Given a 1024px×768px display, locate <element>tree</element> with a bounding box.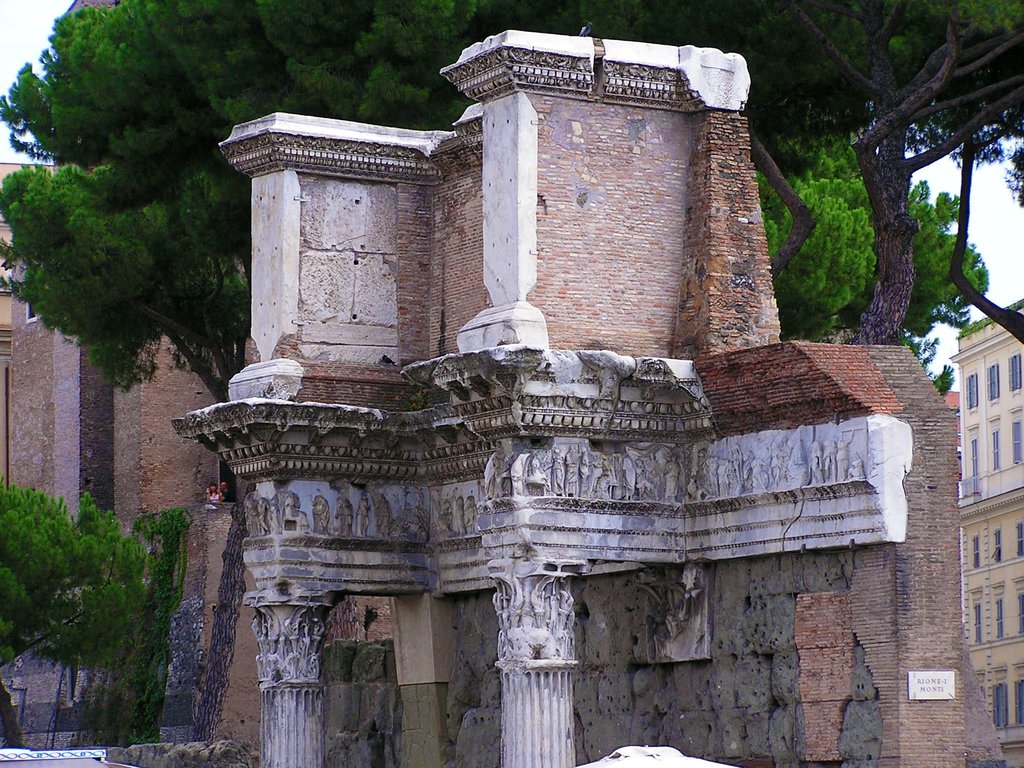
Located: (758,143,986,346).
